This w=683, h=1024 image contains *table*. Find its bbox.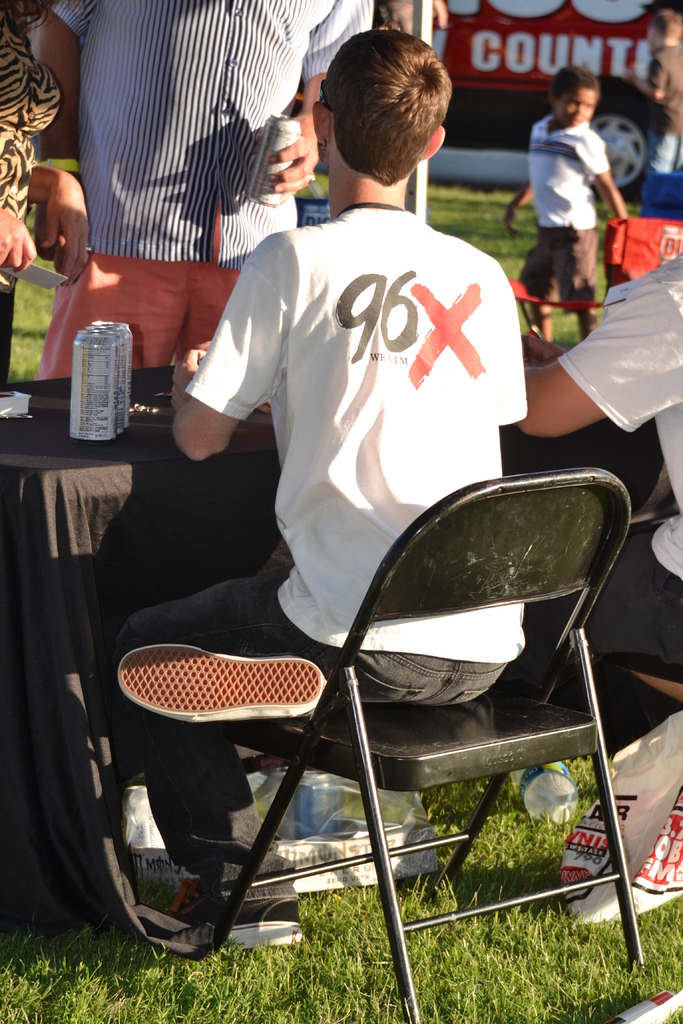
left=93, top=332, right=589, bottom=904.
